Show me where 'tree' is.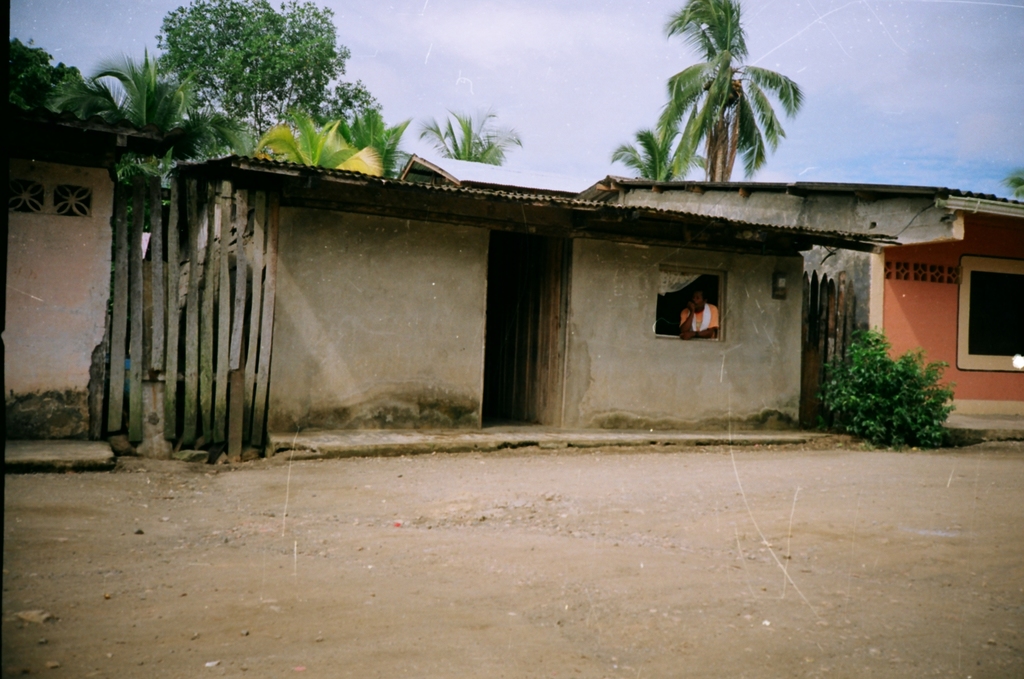
'tree' is at detection(408, 111, 524, 162).
